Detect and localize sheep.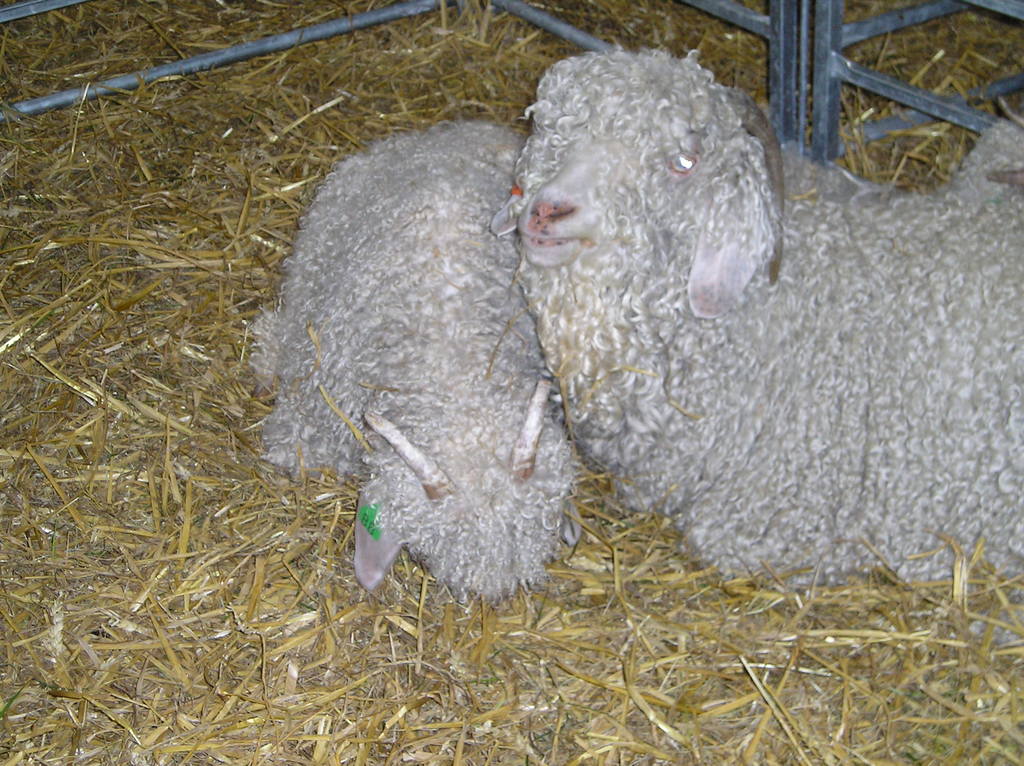
Localized at (x1=479, y1=37, x2=1002, y2=608).
